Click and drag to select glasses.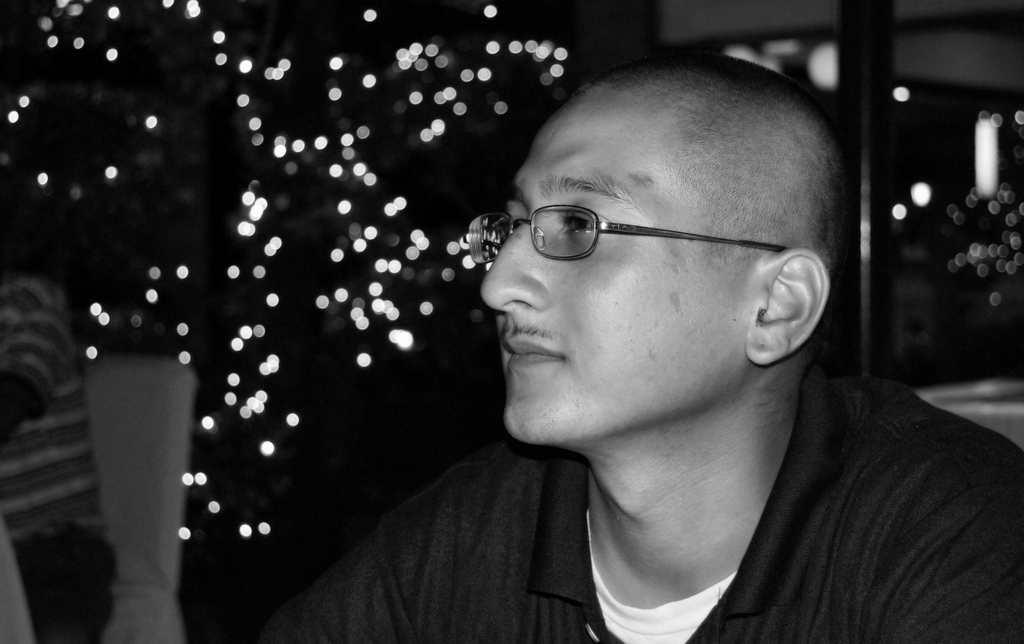
Selection: select_region(479, 185, 797, 279).
